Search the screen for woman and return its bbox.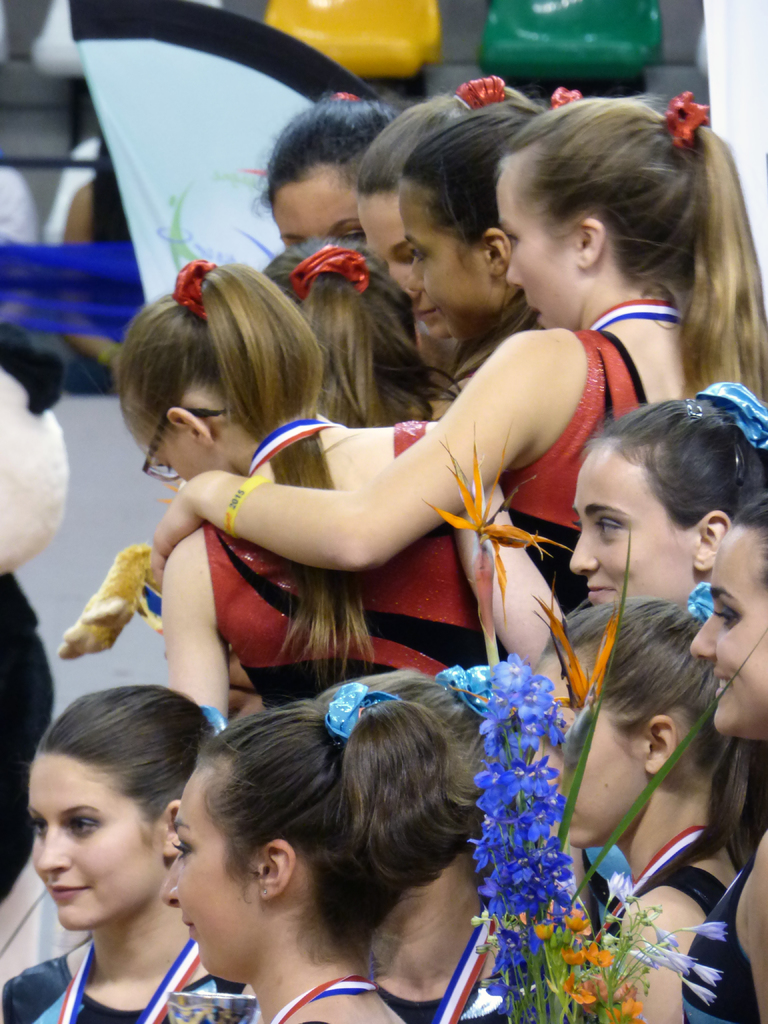
Found: [0,679,266,1023].
